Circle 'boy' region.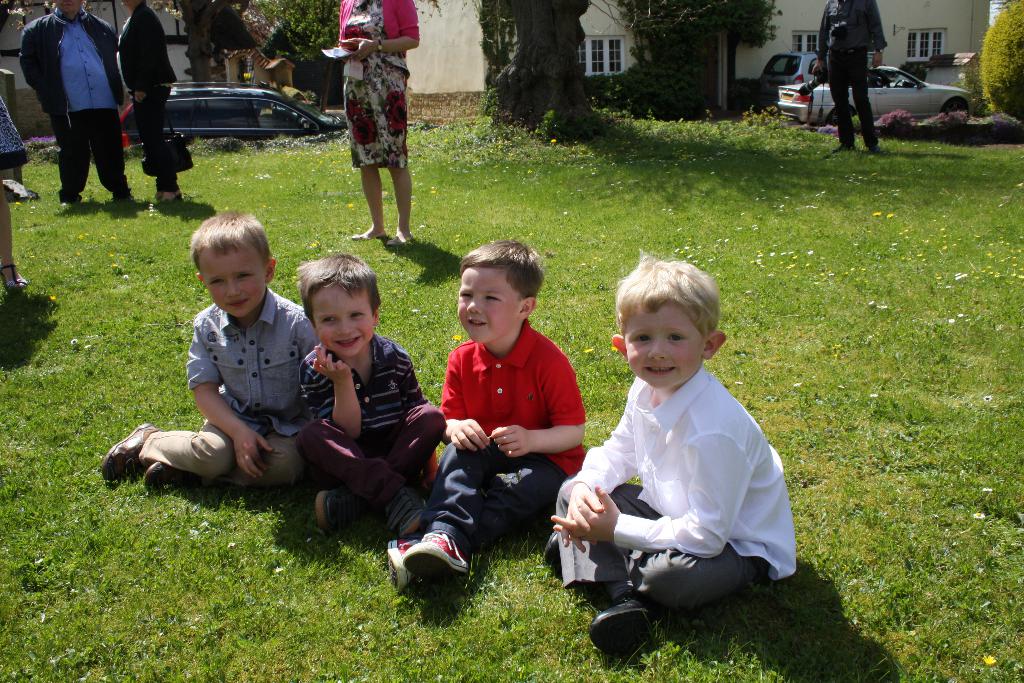
Region: x1=538, y1=246, x2=797, y2=661.
